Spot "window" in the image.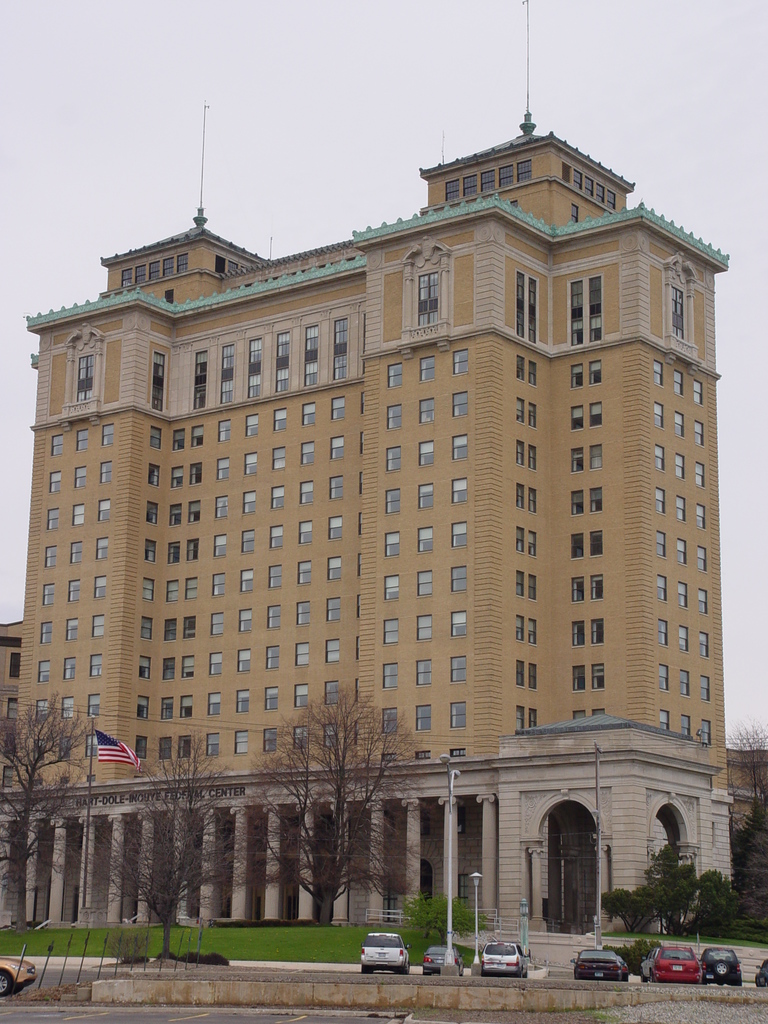
"window" found at [left=182, top=616, right=198, bottom=640].
